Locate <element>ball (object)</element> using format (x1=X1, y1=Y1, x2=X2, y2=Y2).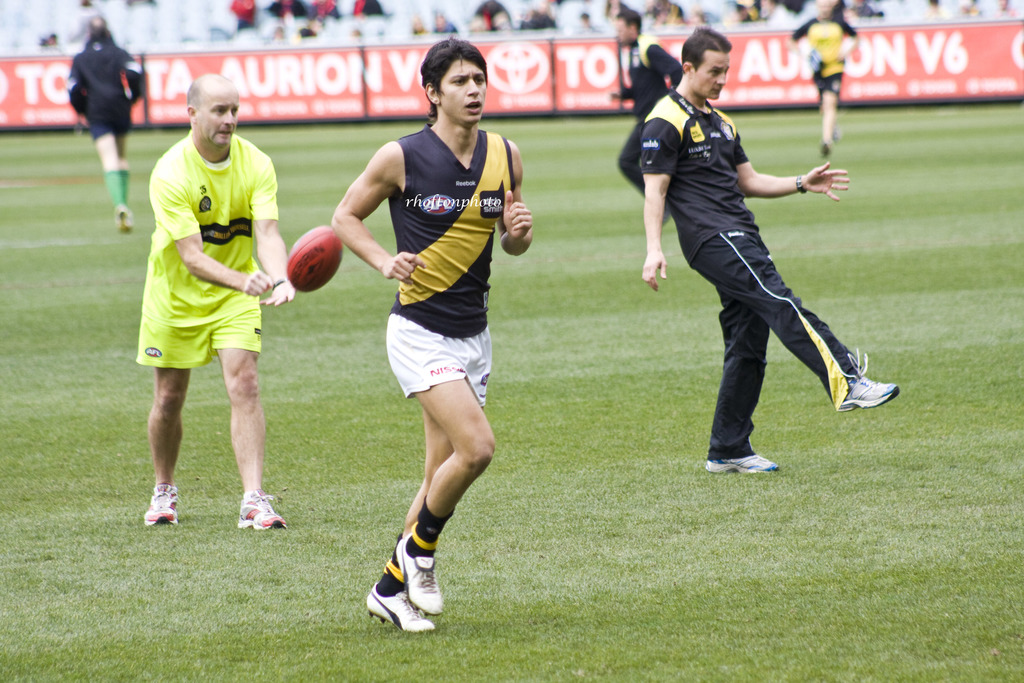
(x1=286, y1=226, x2=342, y2=292).
